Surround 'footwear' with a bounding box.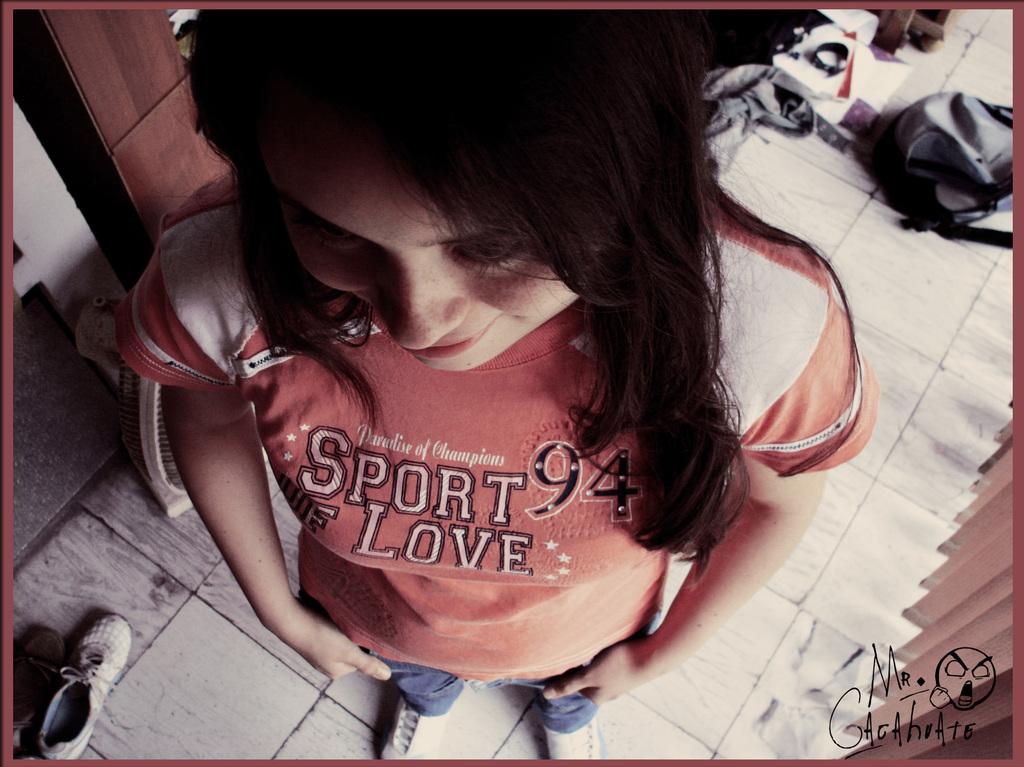
Rect(540, 706, 610, 757).
